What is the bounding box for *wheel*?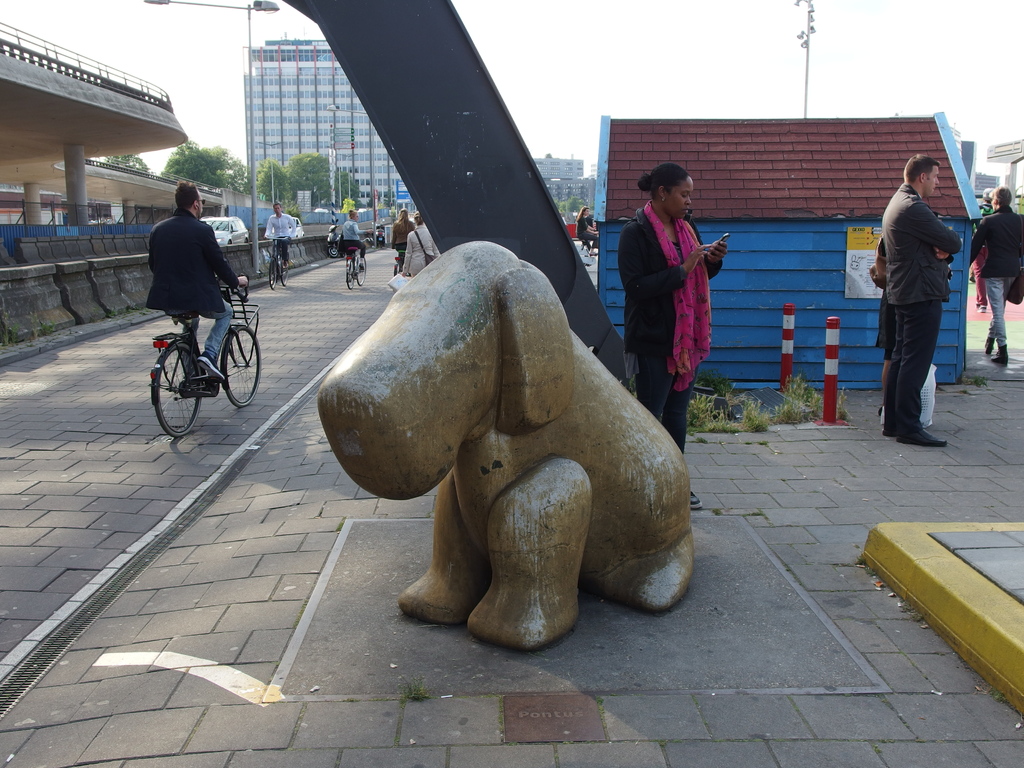
<box>351,253,364,286</box>.
